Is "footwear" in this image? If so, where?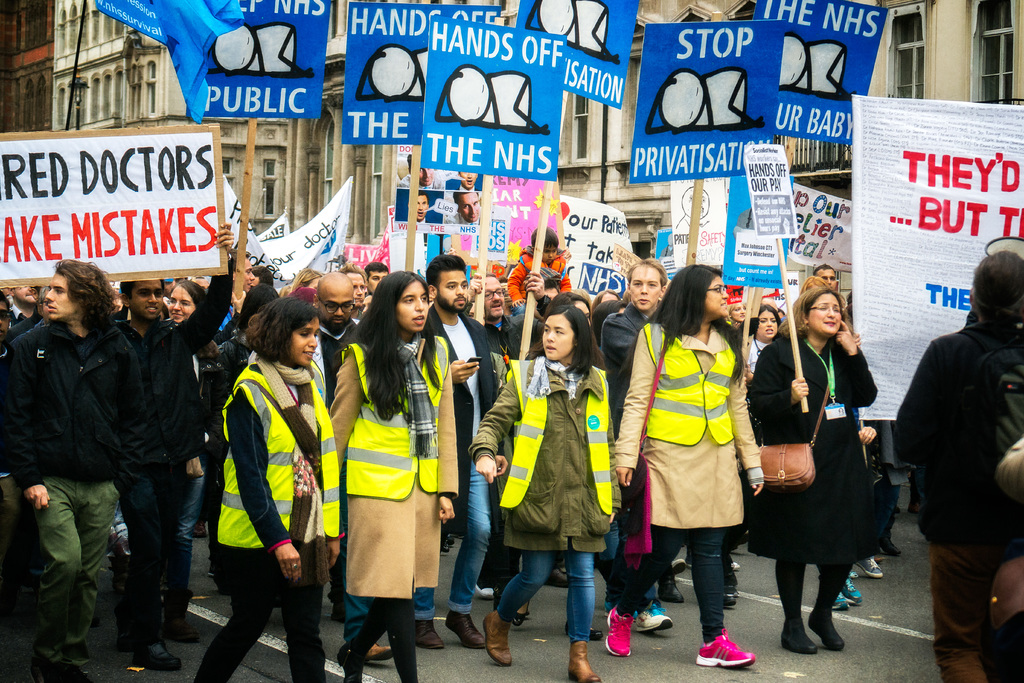
Yes, at 781, 620, 819, 650.
